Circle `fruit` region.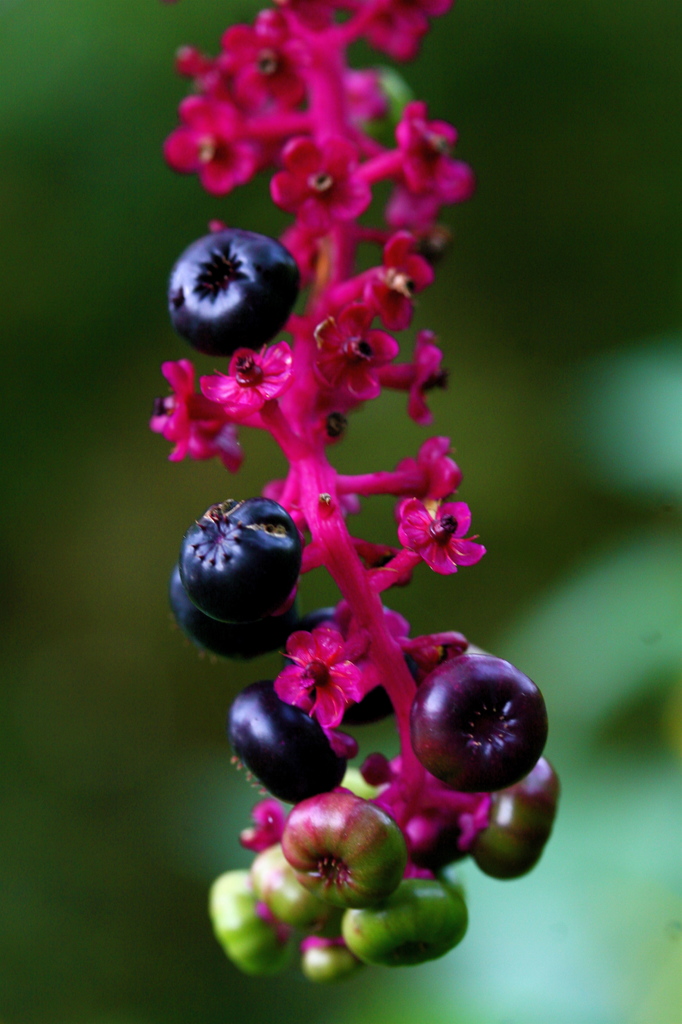
Region: 471:751:562:877.
